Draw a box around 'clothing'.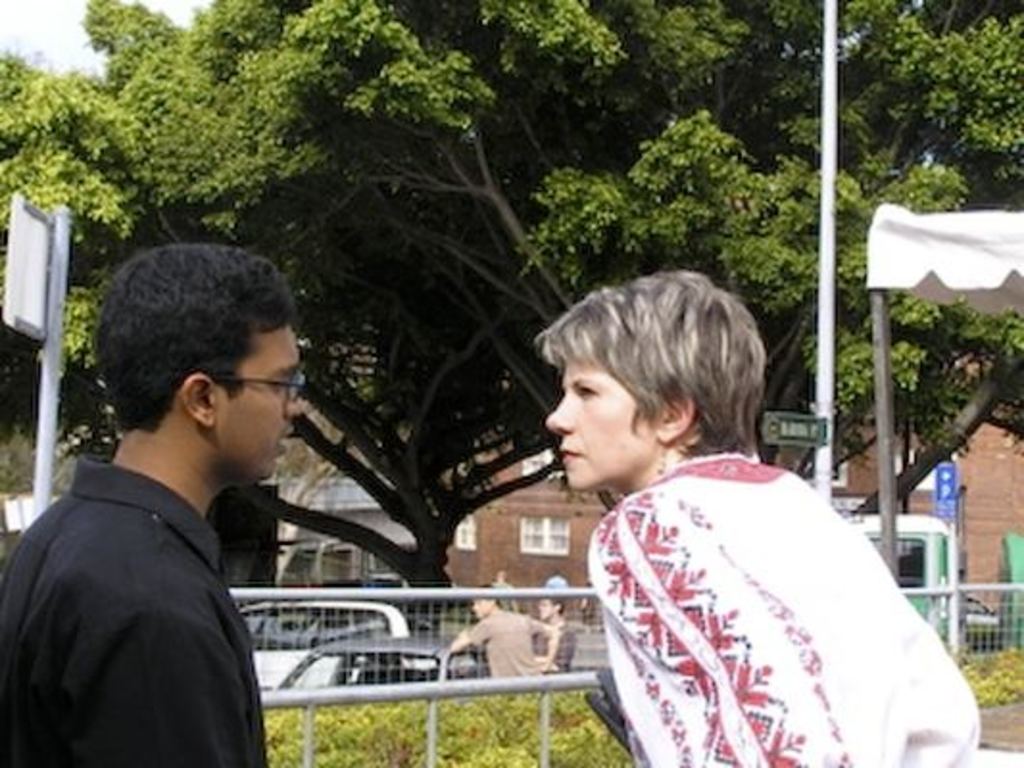
[586, 451, 1022, 766].
